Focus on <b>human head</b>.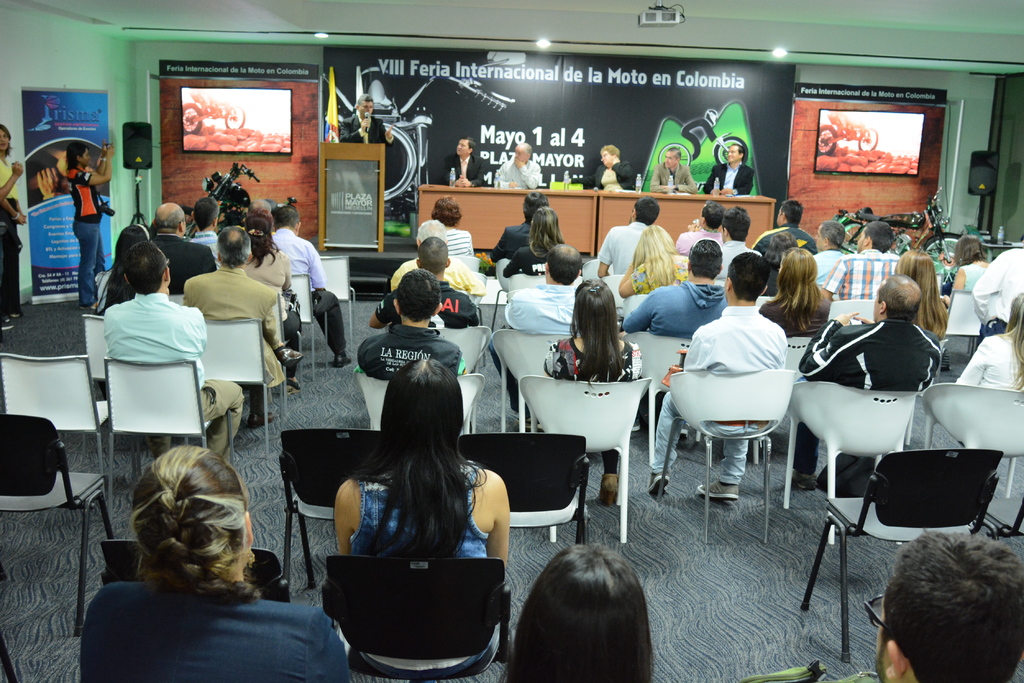
Focused at l=854, t=218, r=898, b=256.
